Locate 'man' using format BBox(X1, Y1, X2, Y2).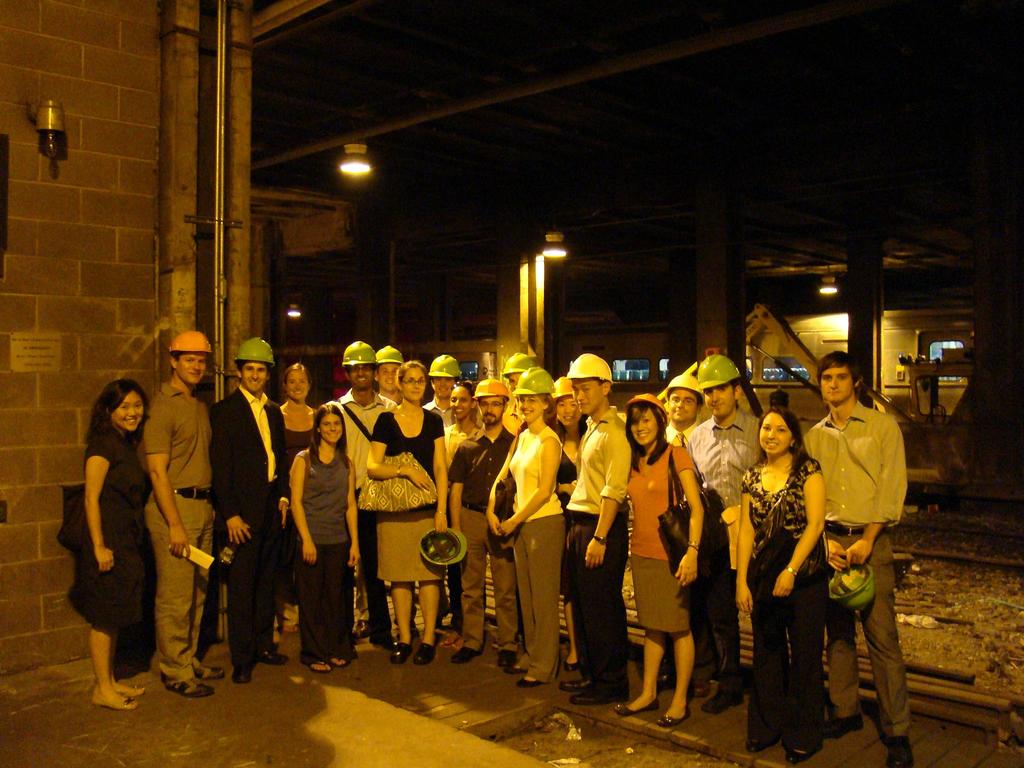
BBox(568, 353, 634, 707).
